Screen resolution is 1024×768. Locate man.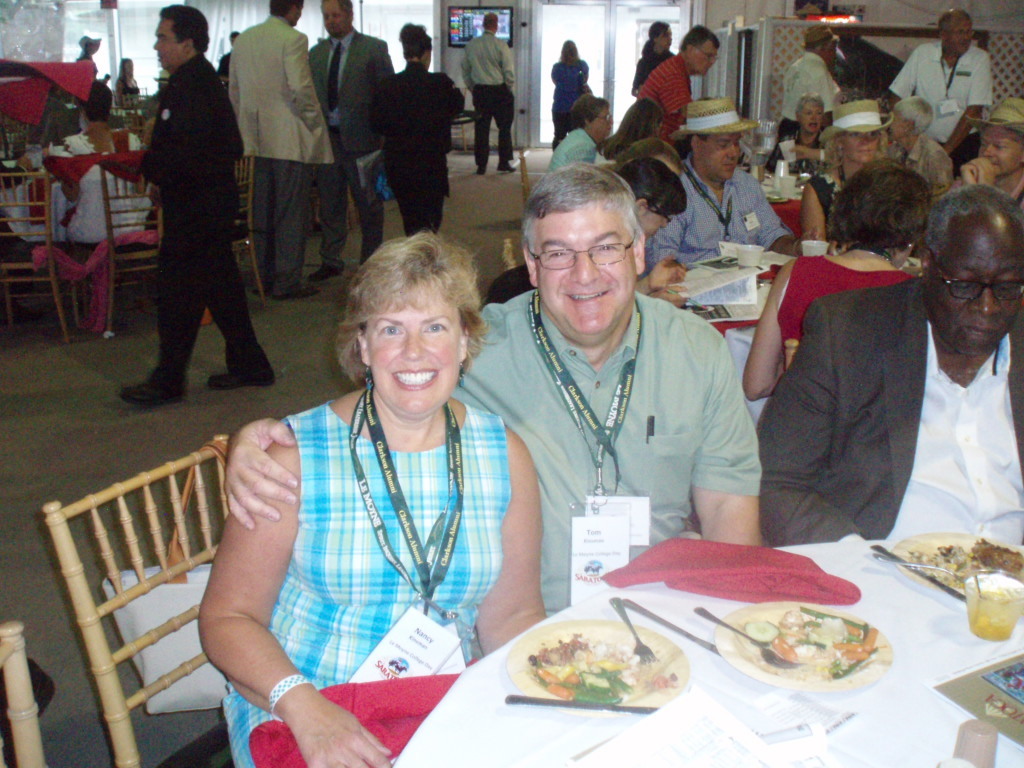
(460, 8, 521, 179).
